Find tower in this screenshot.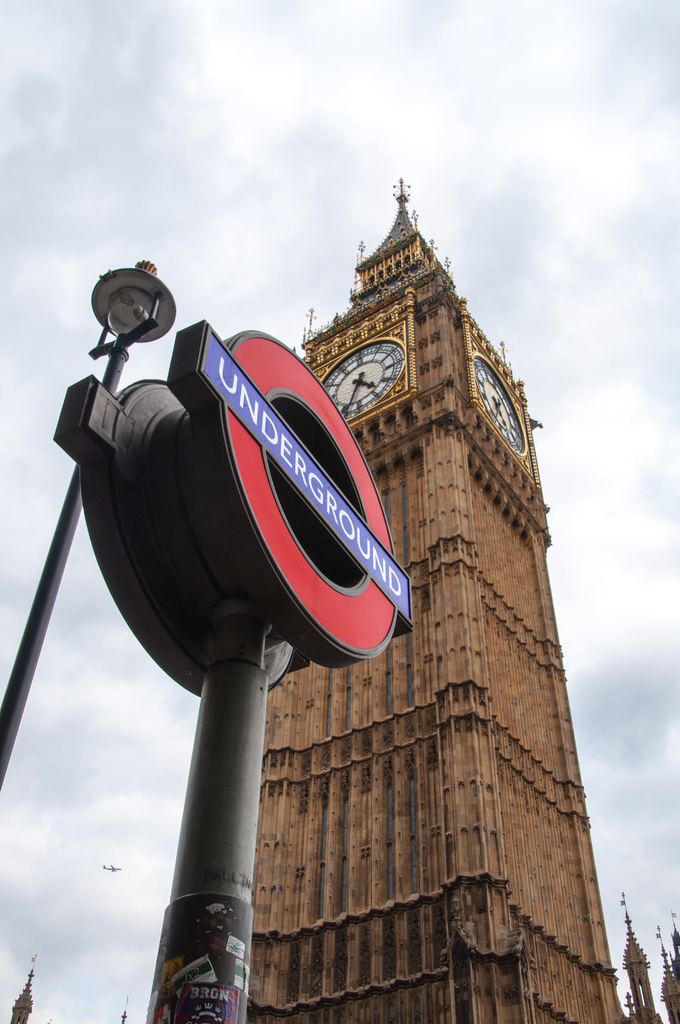
The bounding box for tower is (52, 196, 581, 1018).
